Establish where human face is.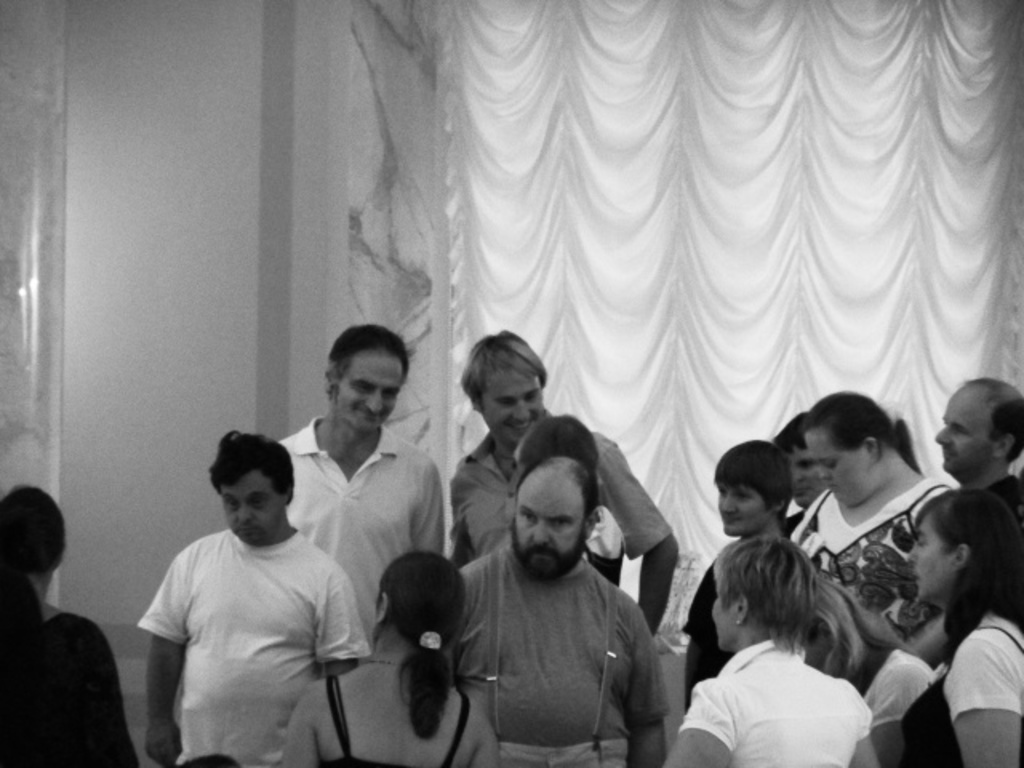
Established at l=509, t=470, r=584, b=562.
